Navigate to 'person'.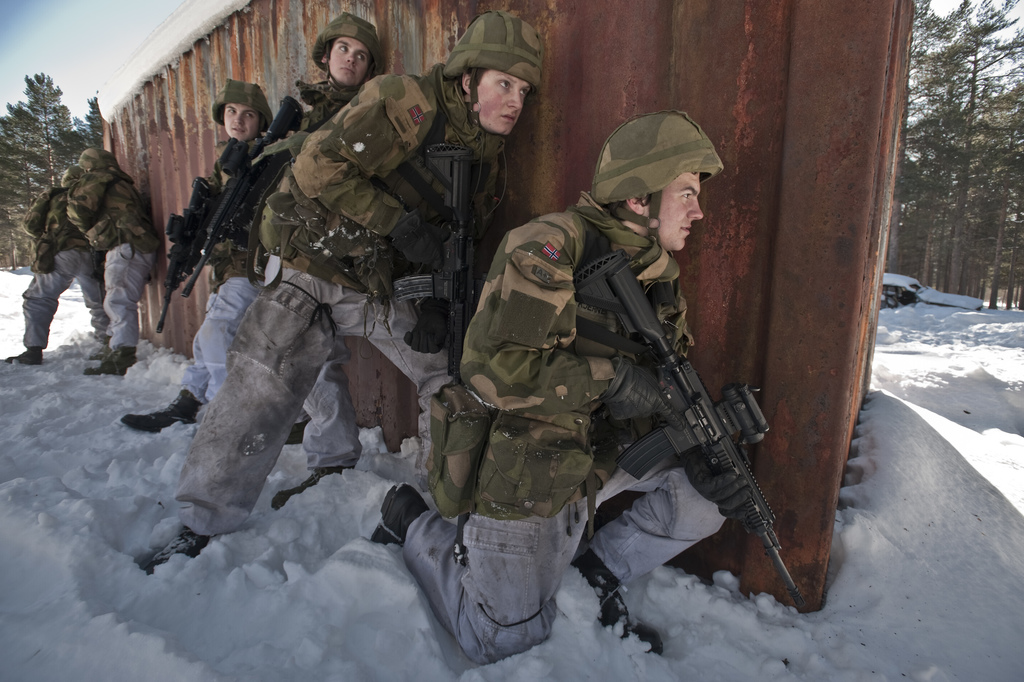
Navigation target: x1=374 y1=108 x2=727 y2=667.
